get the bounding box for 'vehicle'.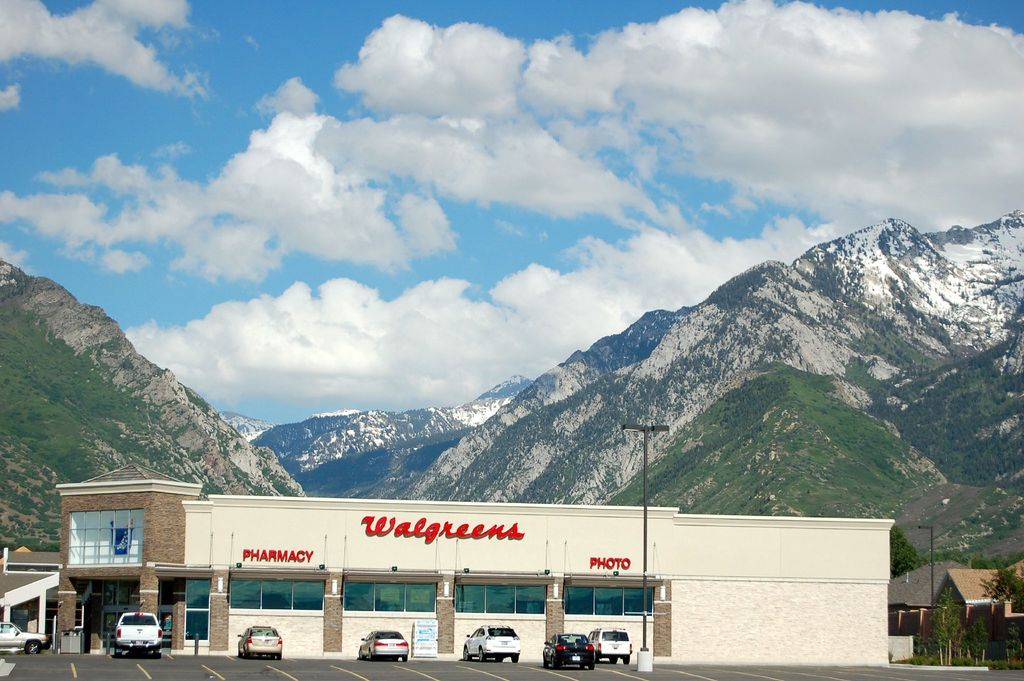
0/621/47/656.
